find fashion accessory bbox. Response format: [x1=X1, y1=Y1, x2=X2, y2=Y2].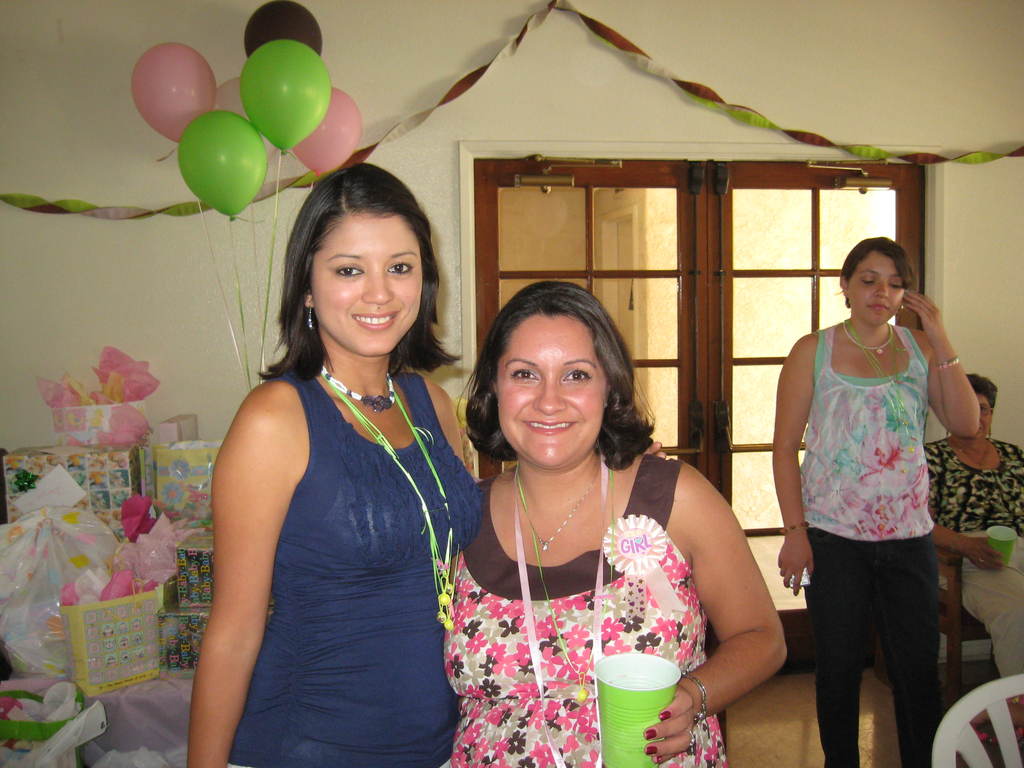
[x1=841, y1=317, x2=898, y2=358].
